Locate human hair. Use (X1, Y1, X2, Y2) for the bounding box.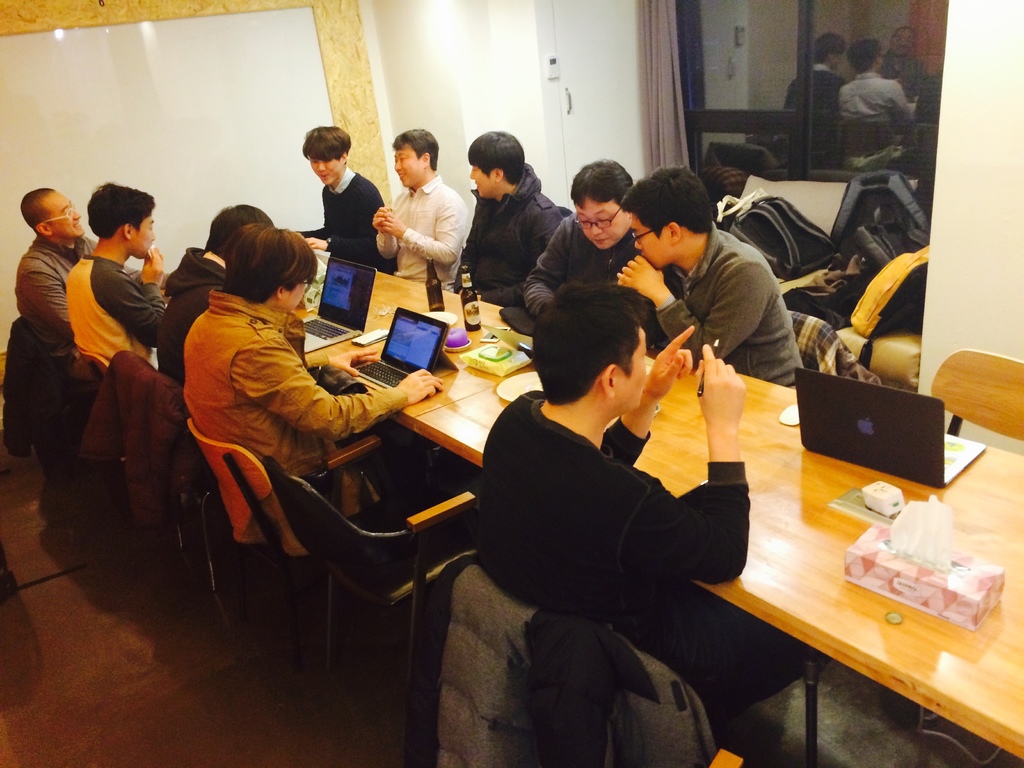
(529, 280, 662, 424).
